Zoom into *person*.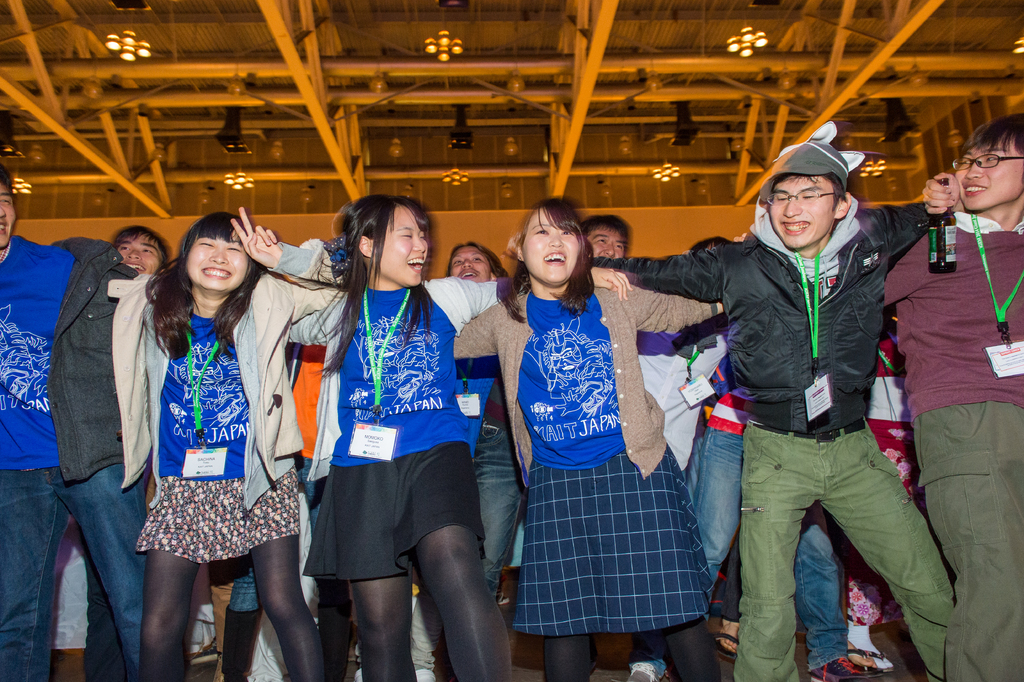
Zoom target: {"left": 679, "top": 229, "right": 880, "bottom": 681}.
